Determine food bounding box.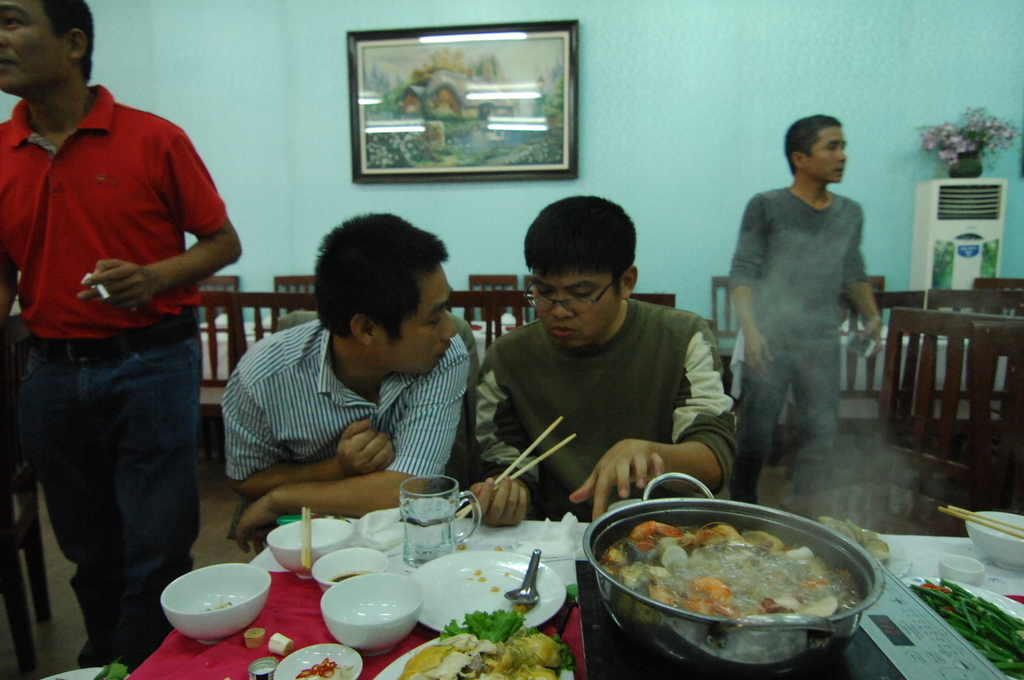
Determined: box(197, 598, 232, 613).
